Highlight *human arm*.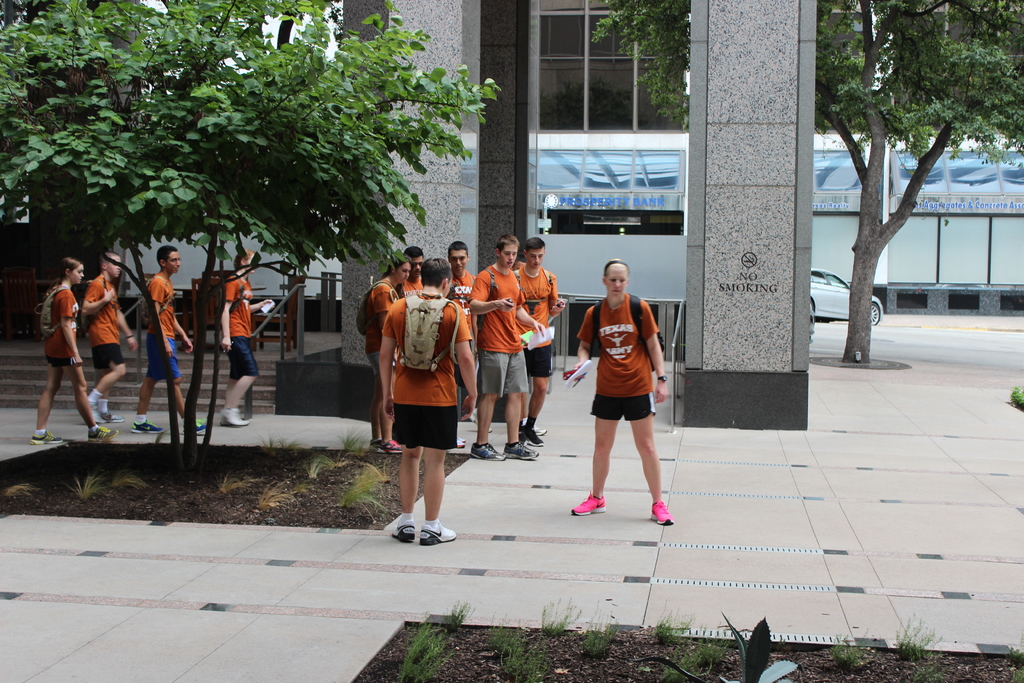
Highlighted region: (x1=461, y1=287, x2=515, y2=312).
